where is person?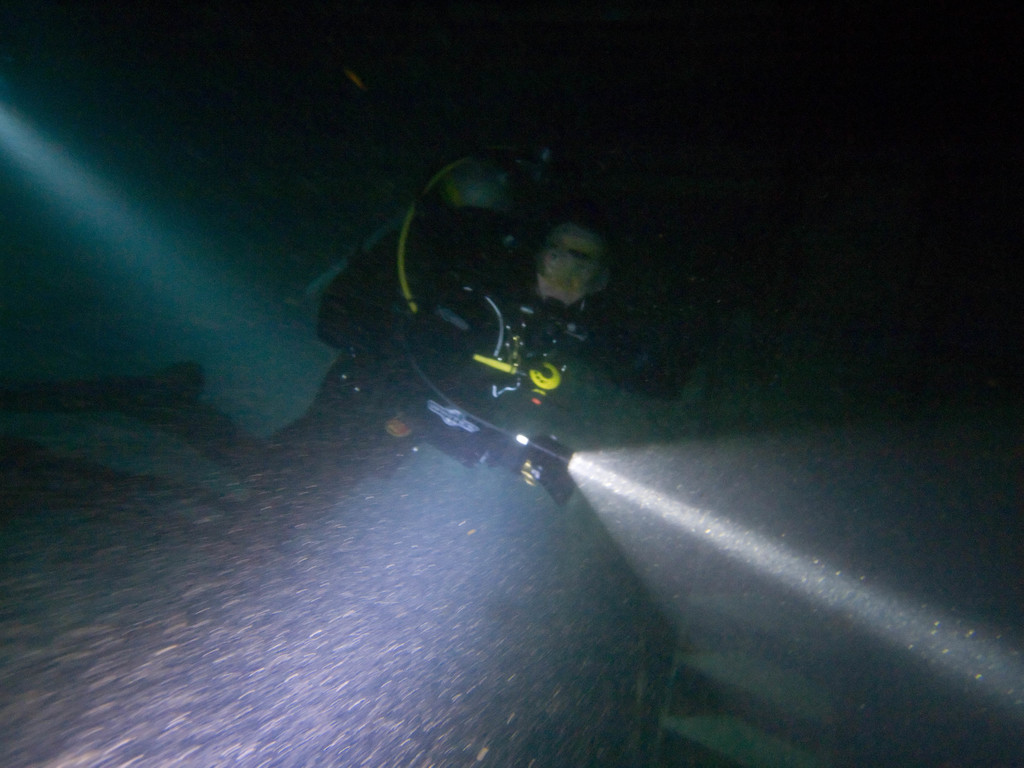
pyautogui.locateOnScreen(115, 215, 582, 532).
